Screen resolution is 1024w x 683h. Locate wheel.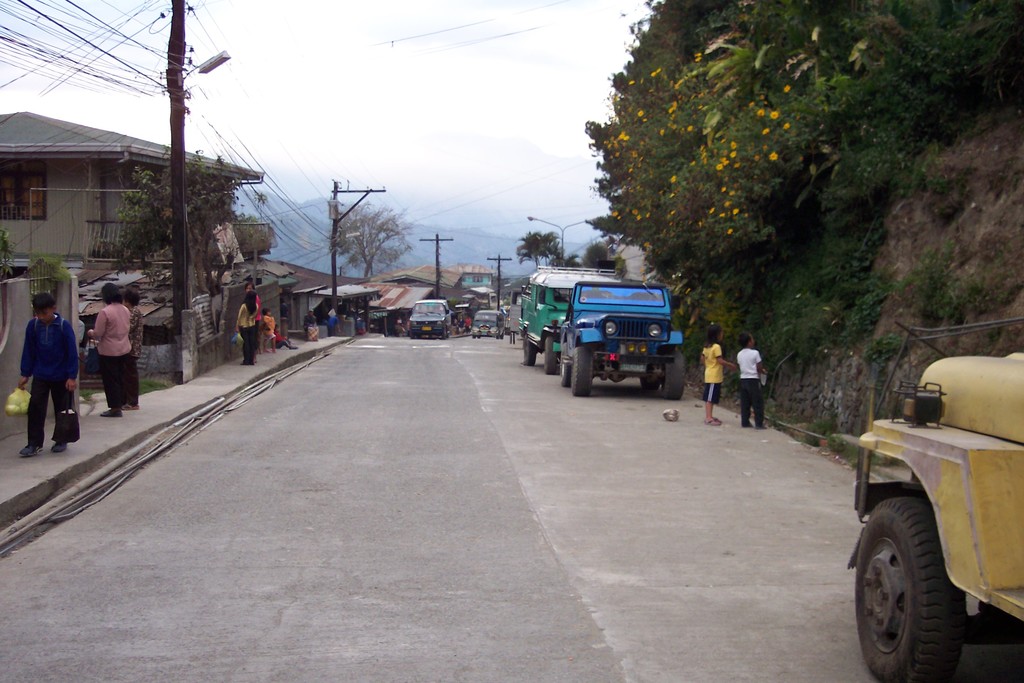
pyautogui.locateOnScreen(656, 345, 687, 401).
